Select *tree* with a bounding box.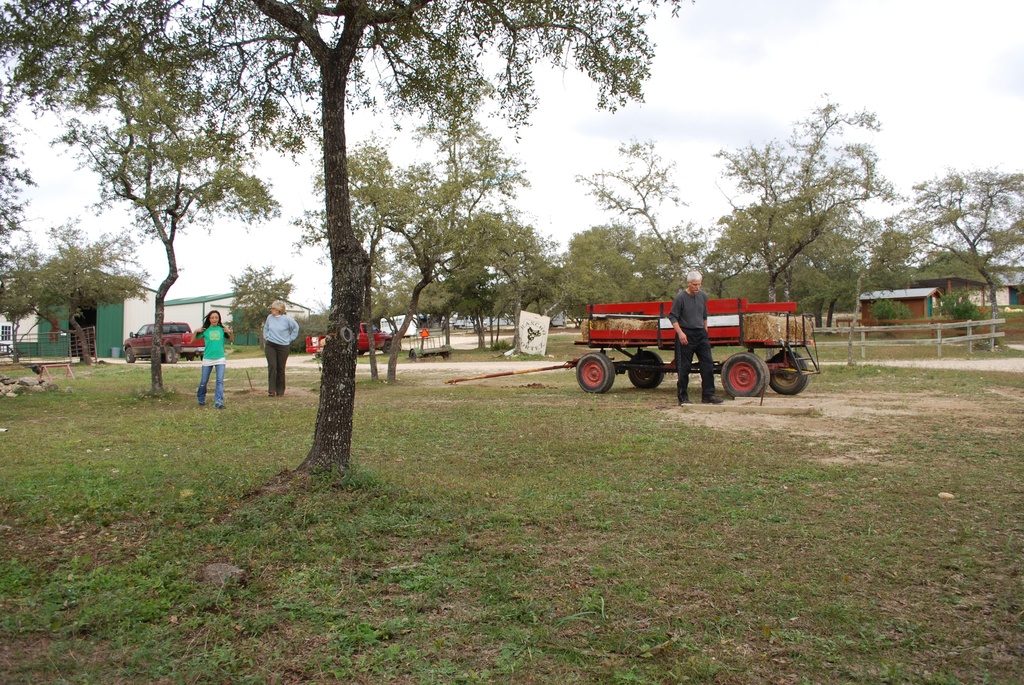
pyautogui.locateOnScreen(38, 62, 289, 379).
